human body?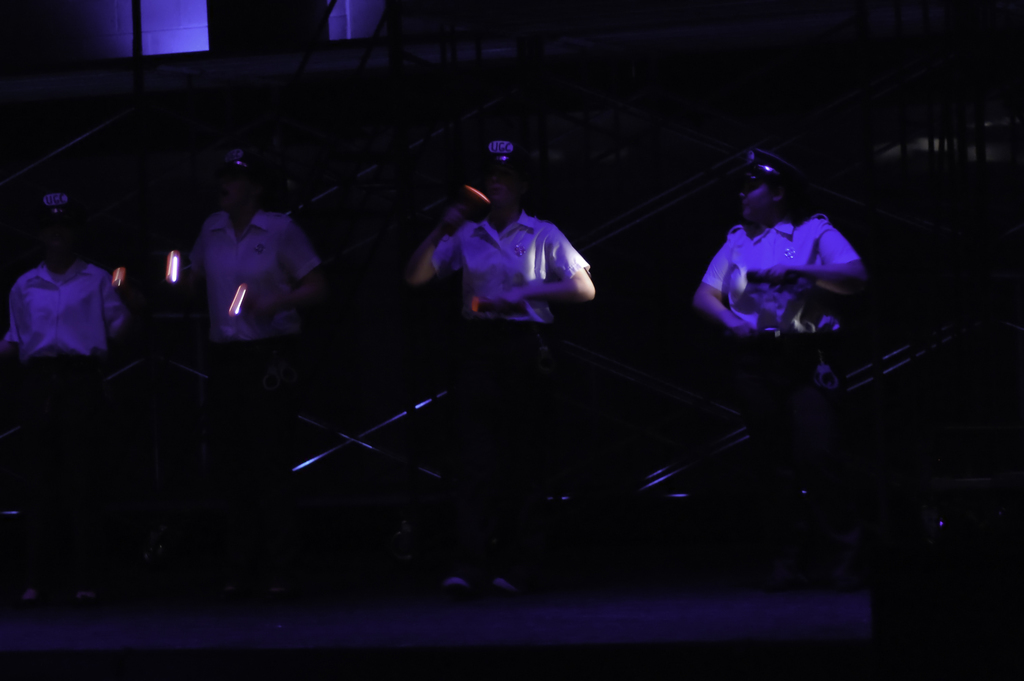
(x1=191, y1=144, x2=333, y2=379)
